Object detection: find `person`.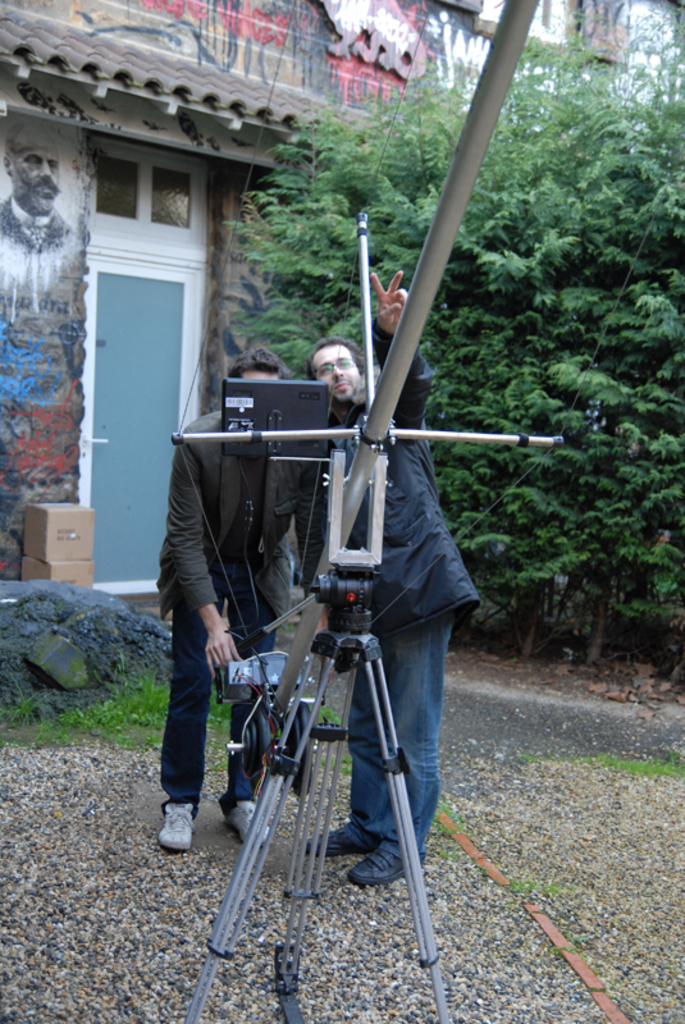
<bbox>293, 269, 461, 891</bbox>.
